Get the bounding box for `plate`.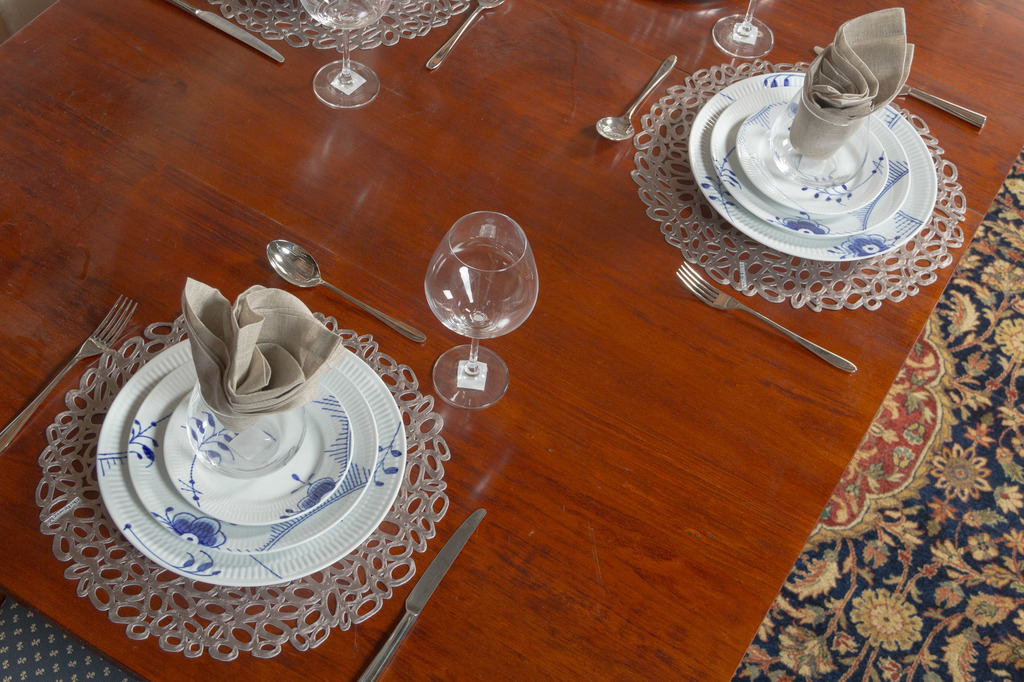
rect(713, 85, 911, 235).
